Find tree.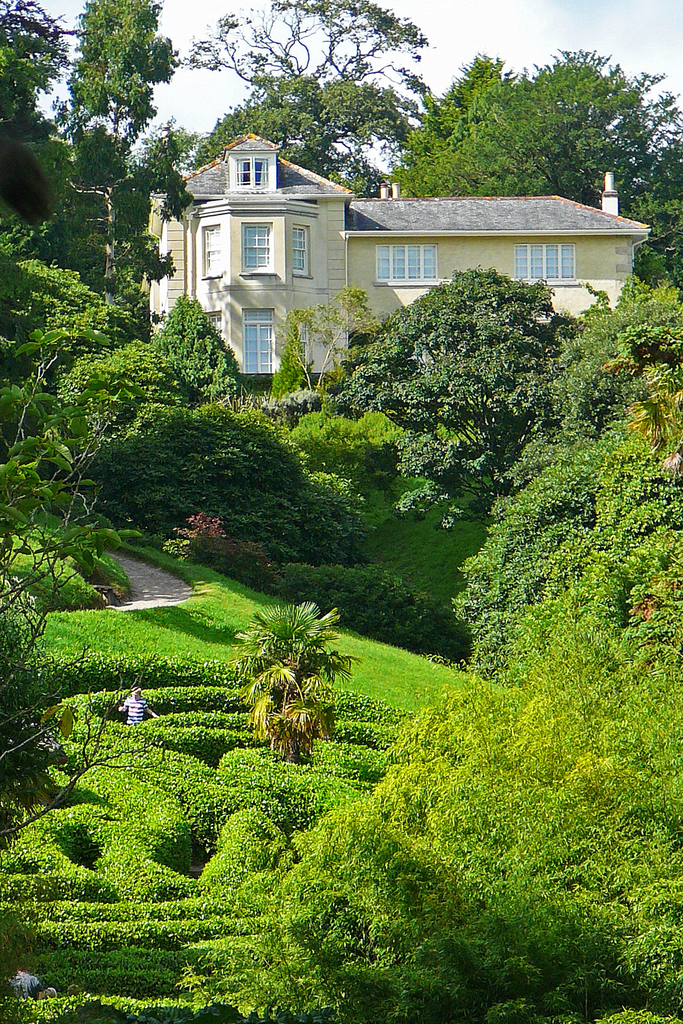
left=182, top=0, right=432, bottom=157.
